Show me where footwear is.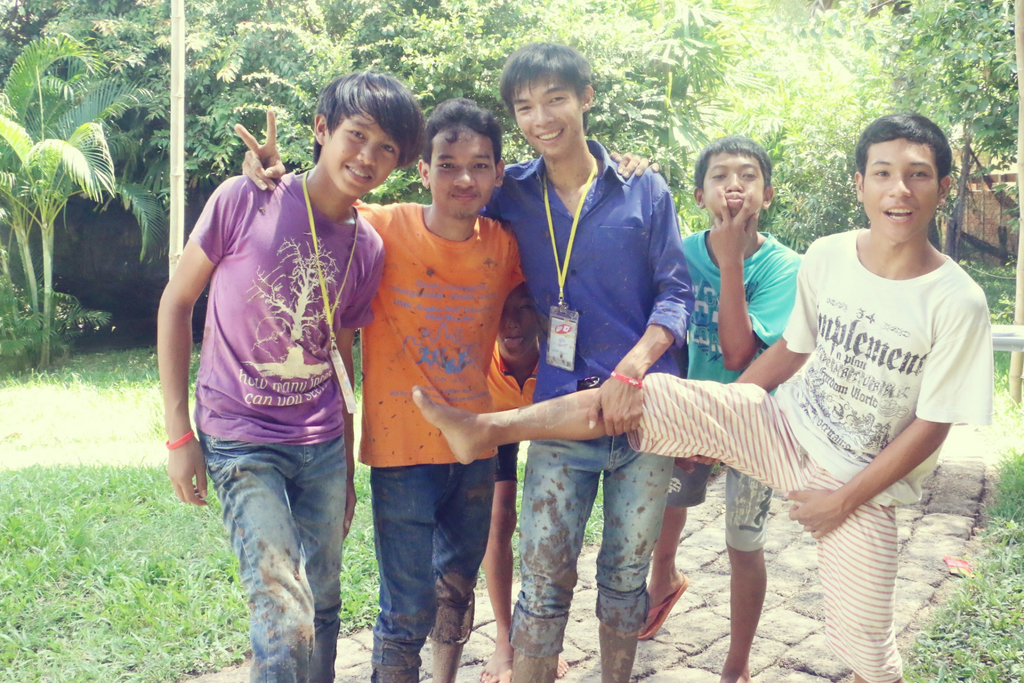
footwear is at [476,658,512,682].
